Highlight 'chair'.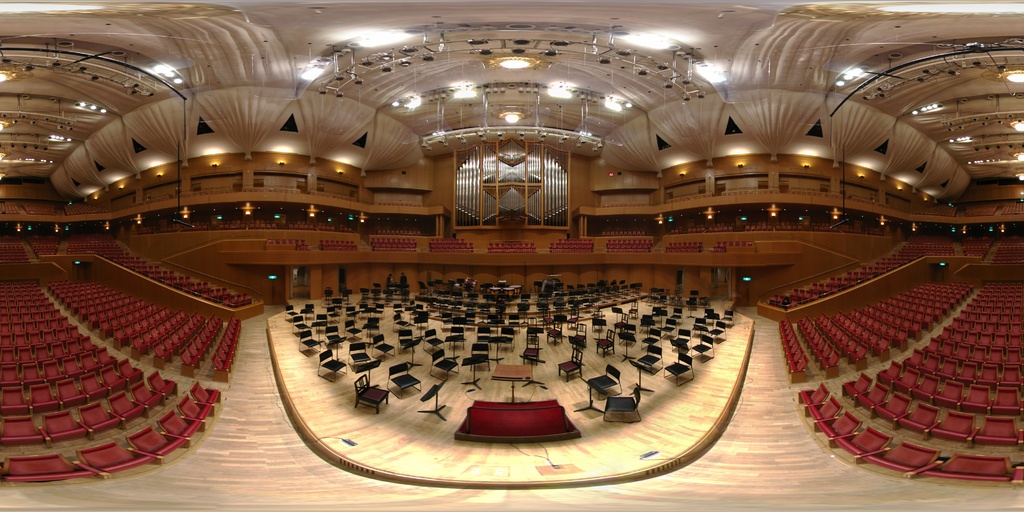
Highlighted region: 499/326/516/353.
